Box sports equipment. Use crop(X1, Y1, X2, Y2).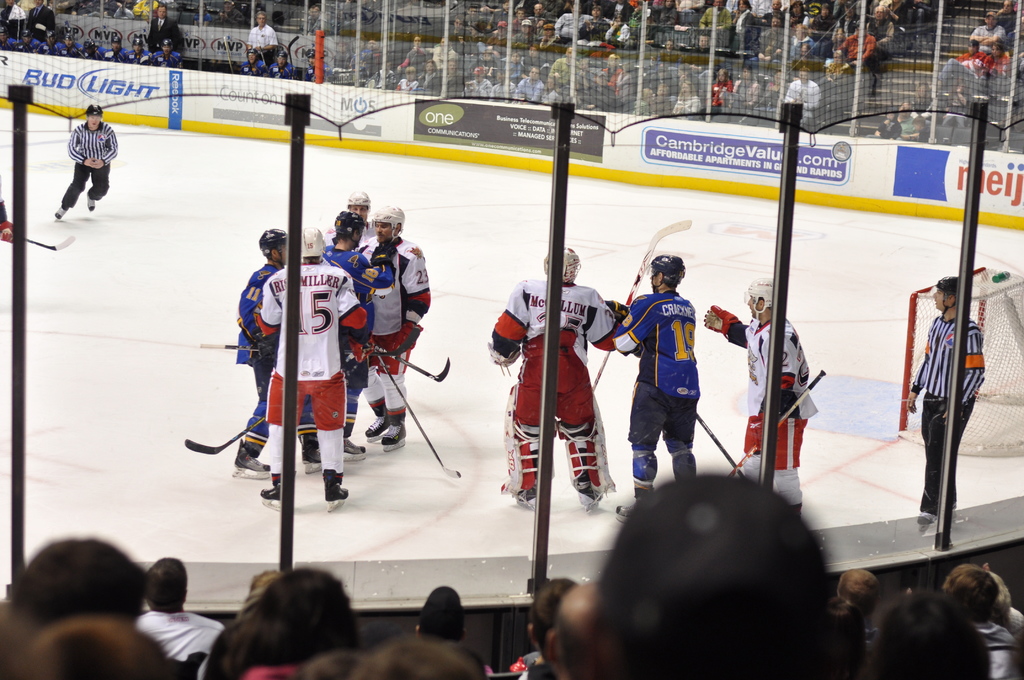
crop(344, 190, 369, 224).
